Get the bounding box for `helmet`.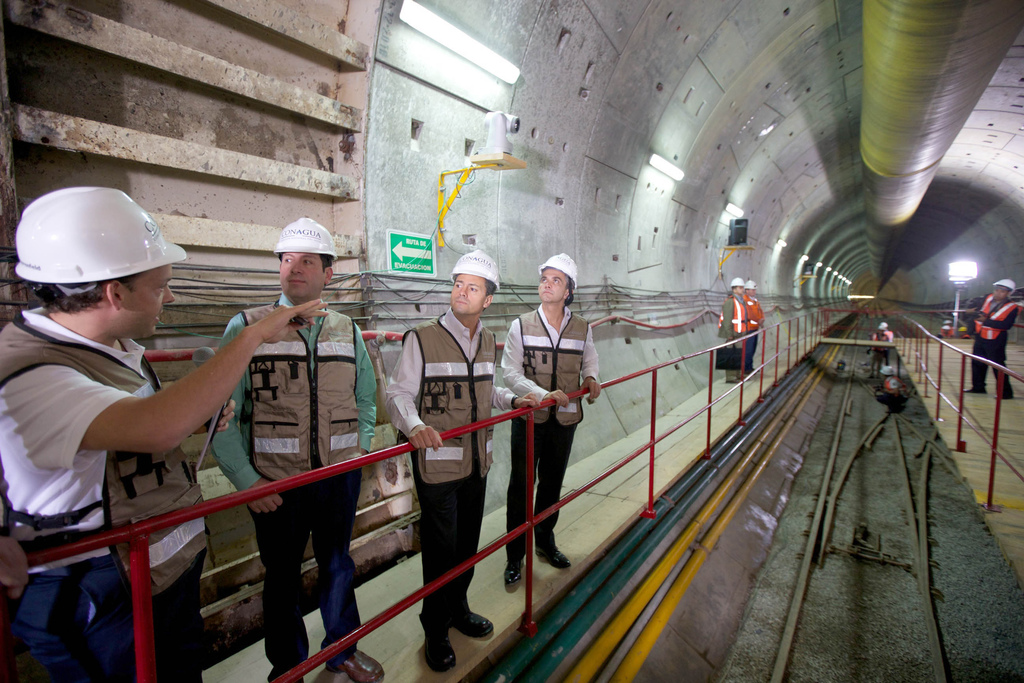
x1=18 y1=188 x2=172 y2=345.
